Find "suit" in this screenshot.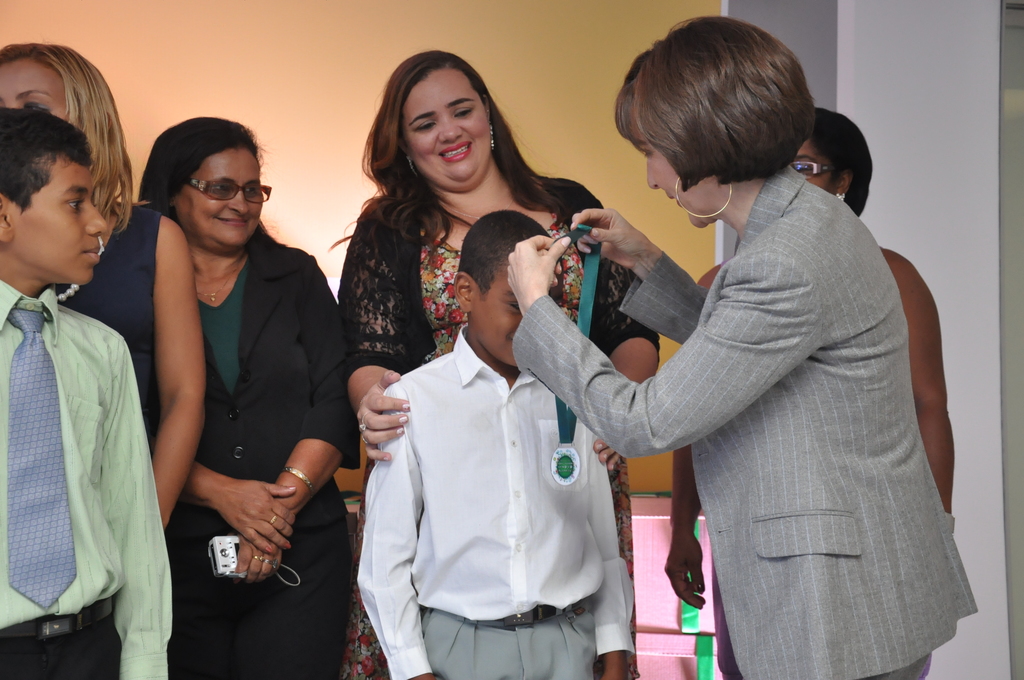
The bounding box for "suit" is Rect(511, 170, 979, 679).
